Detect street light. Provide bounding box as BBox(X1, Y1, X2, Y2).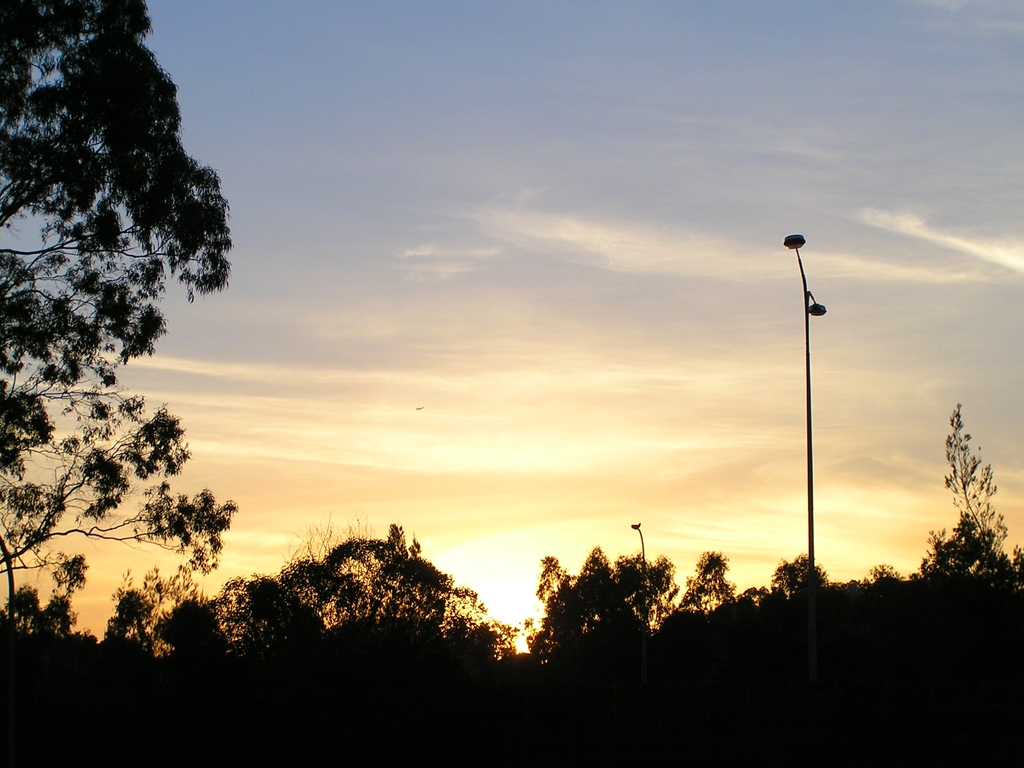
BBox(779, 225, 825, 590).
